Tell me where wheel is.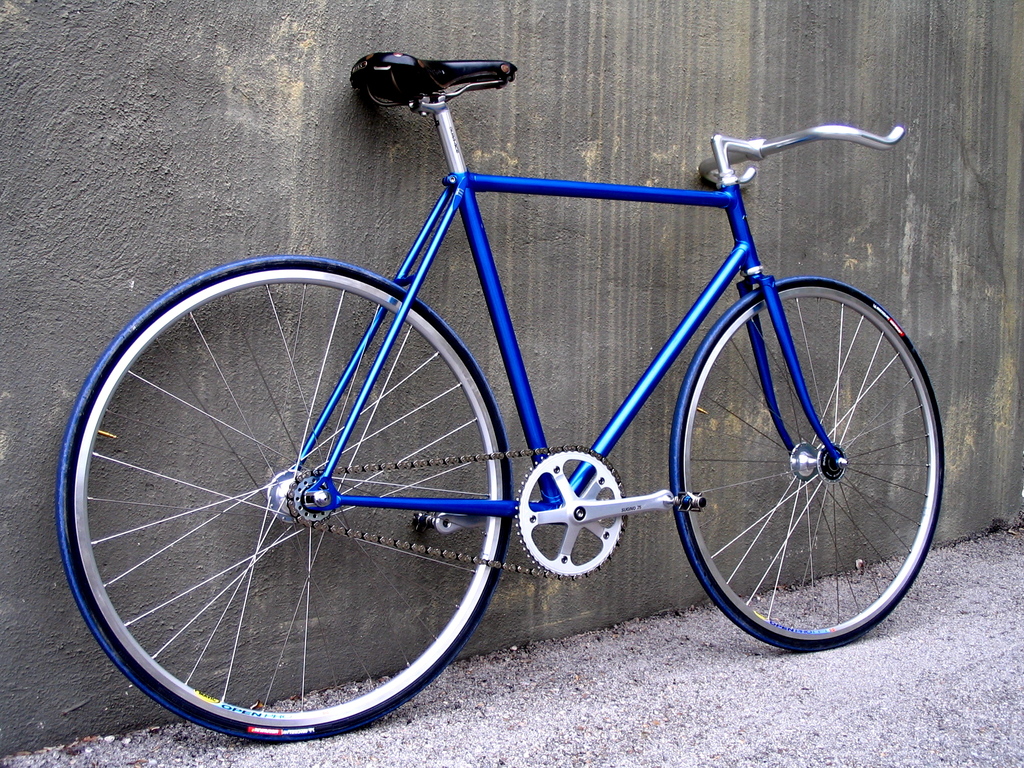
wheel is at [x1=59, y1=257, x2=514, y2=743].
